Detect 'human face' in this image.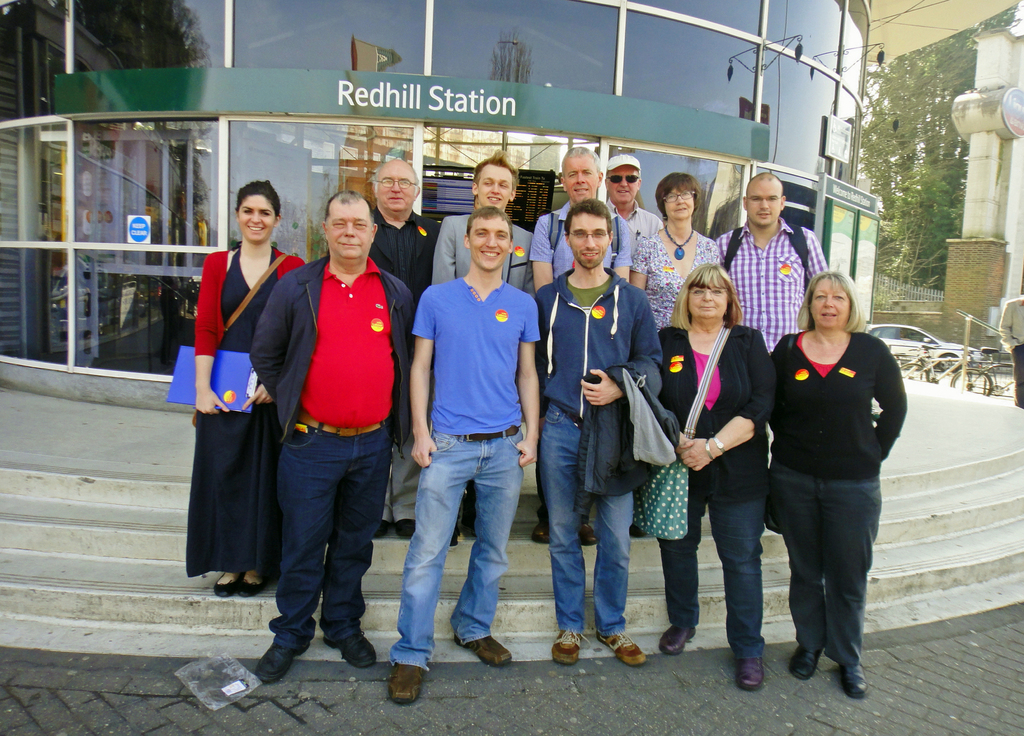
Detection: <region>466, 220, 512, 272</region>.
